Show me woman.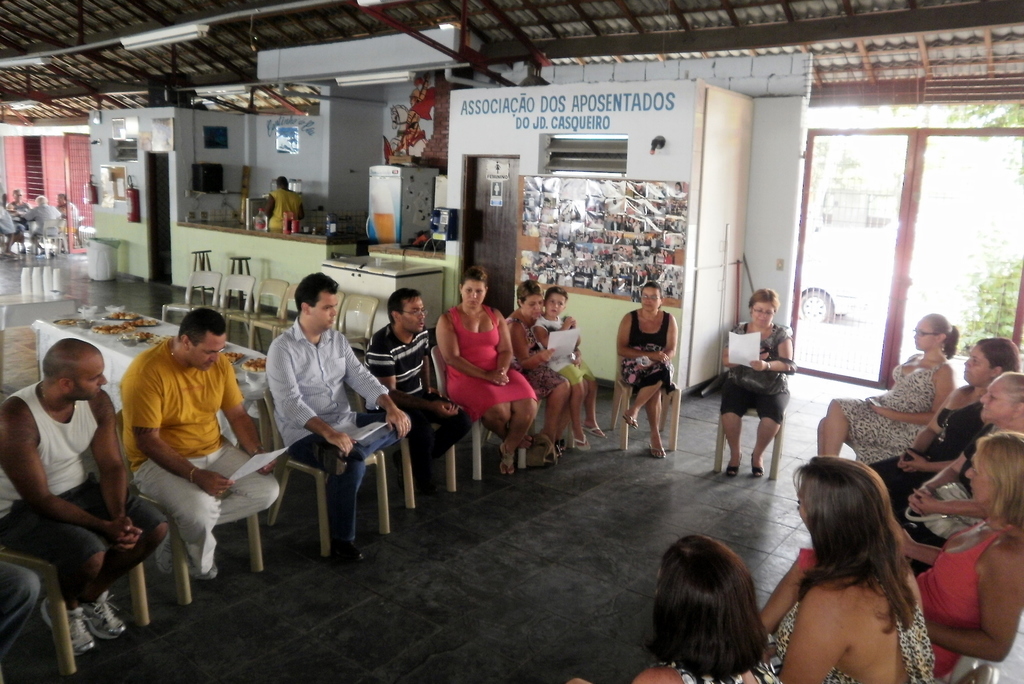
woman is here: {"left": 762, "top": 431, "right": 1023, "bottom": 678}.
